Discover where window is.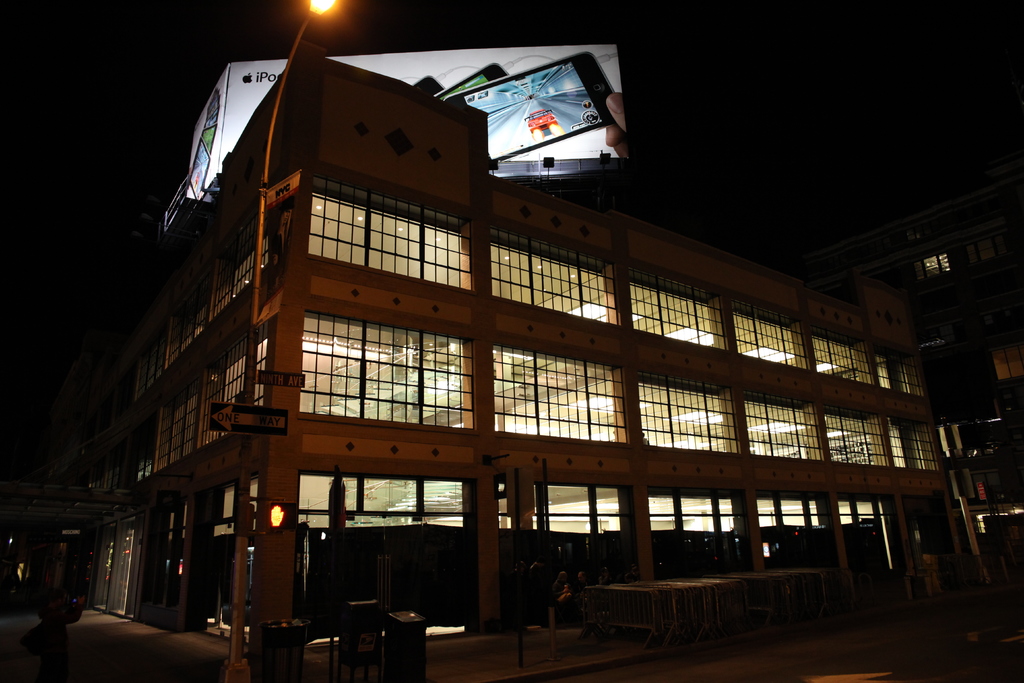
Discovered at box=[872, 345, 924, 397].
